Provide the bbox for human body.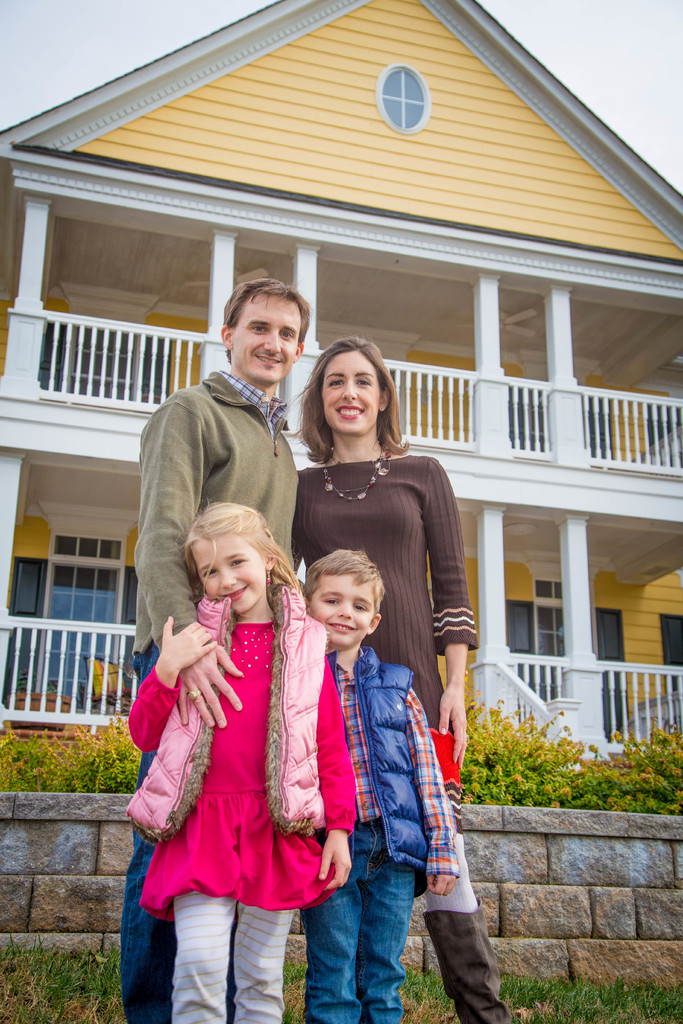
region(300, 548, 456, 1019).
